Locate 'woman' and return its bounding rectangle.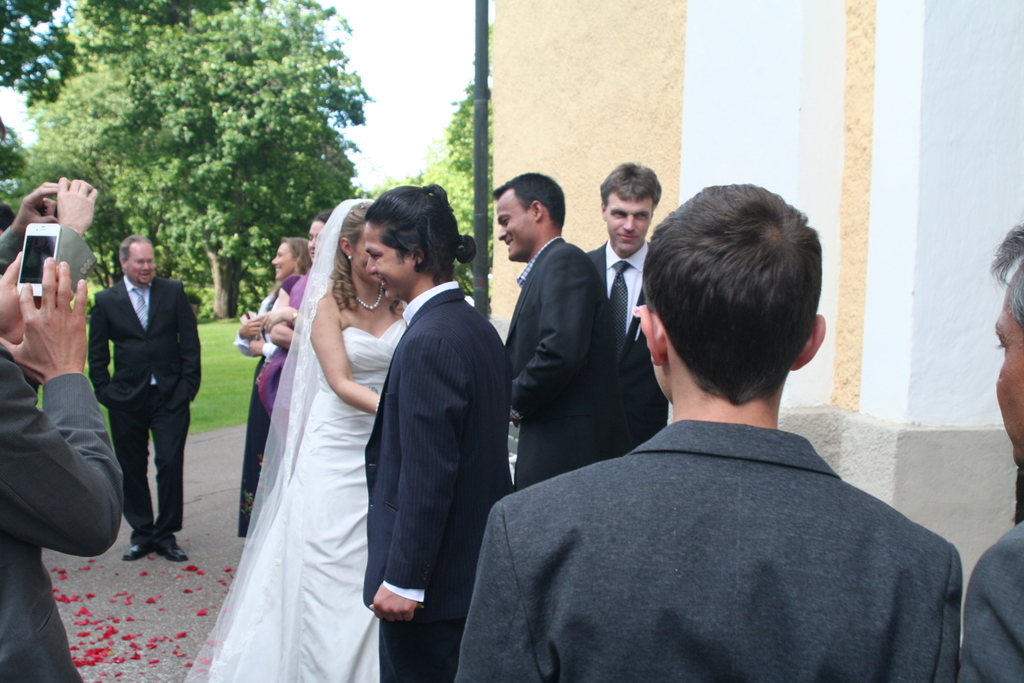
(left=194, top=208, right=427, bottom=682).
